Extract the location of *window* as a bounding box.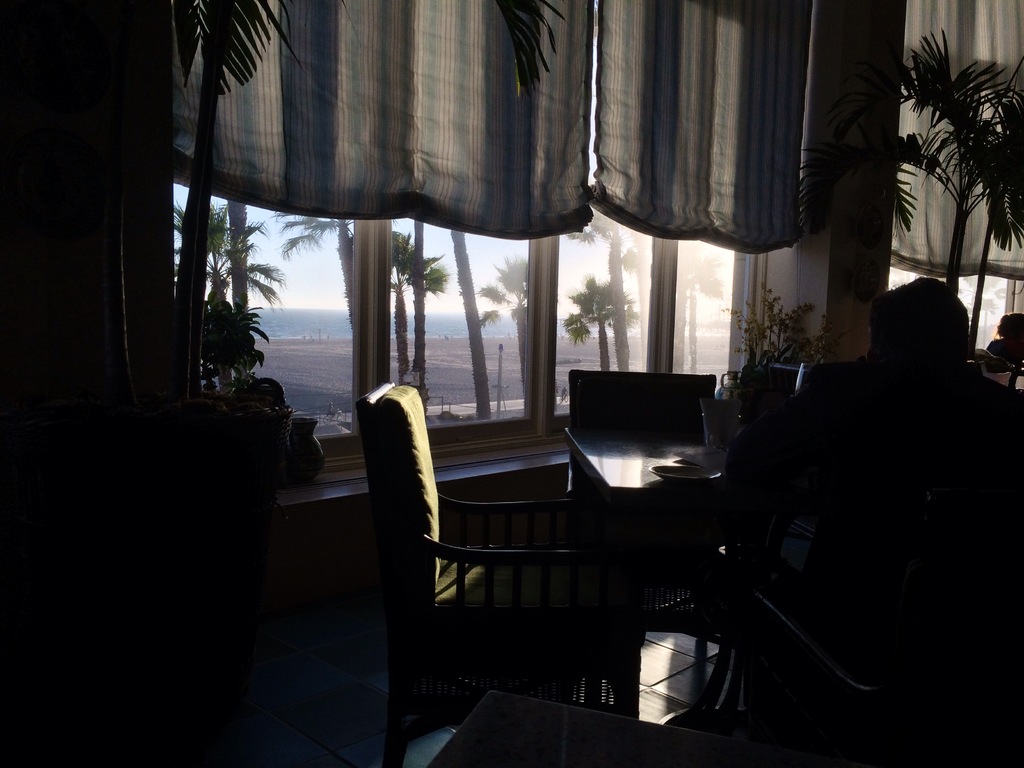
BBox(874, 0, 1023, 366).
